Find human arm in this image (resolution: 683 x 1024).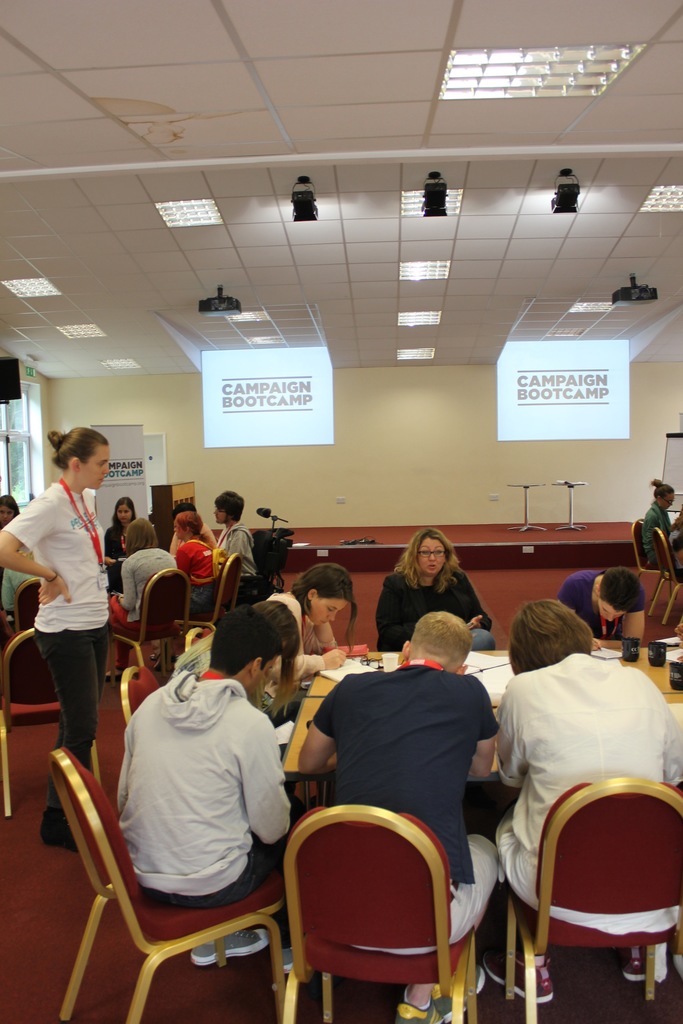
Rect(232, 721, 295, 854).
